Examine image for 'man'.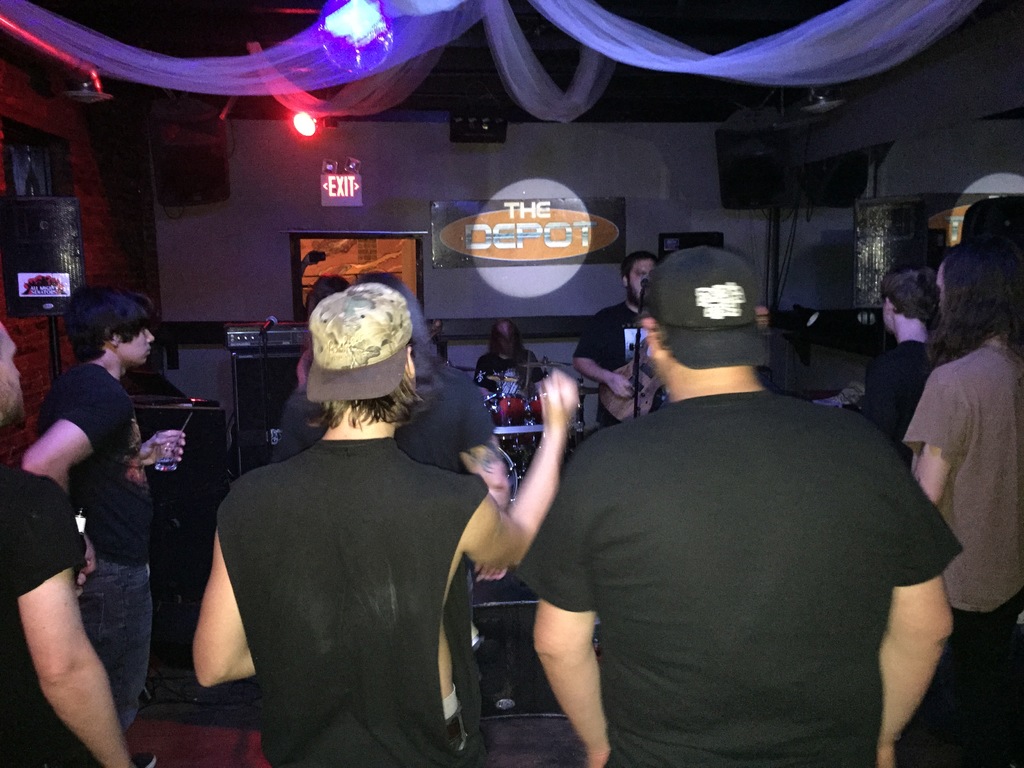
Examination result: Rect(19, 283, 186, 739).
